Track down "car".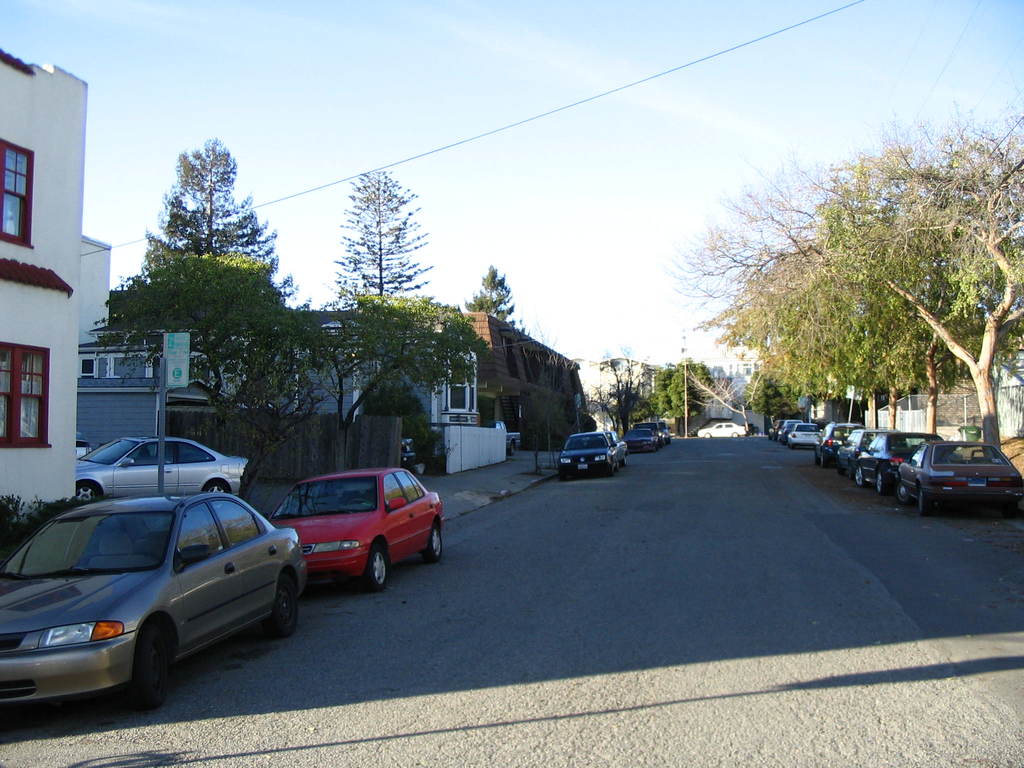
Tracked to (left=607, top=428, right=627, bottom=467).
